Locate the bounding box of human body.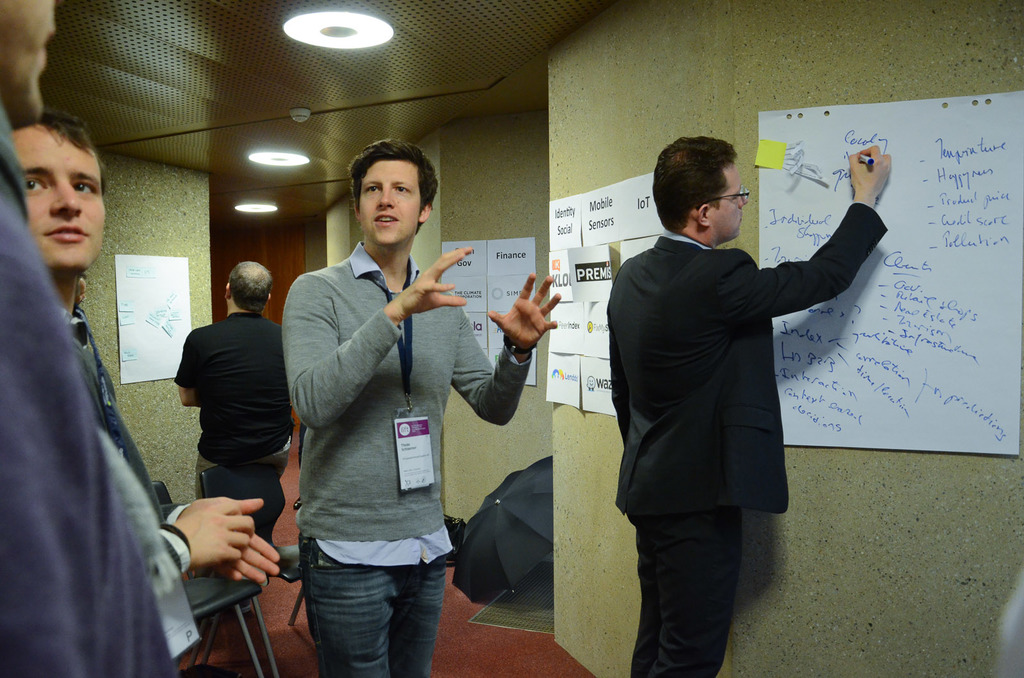
Bounding box: [x1=605, y1=133, x2=886, y2=677].
